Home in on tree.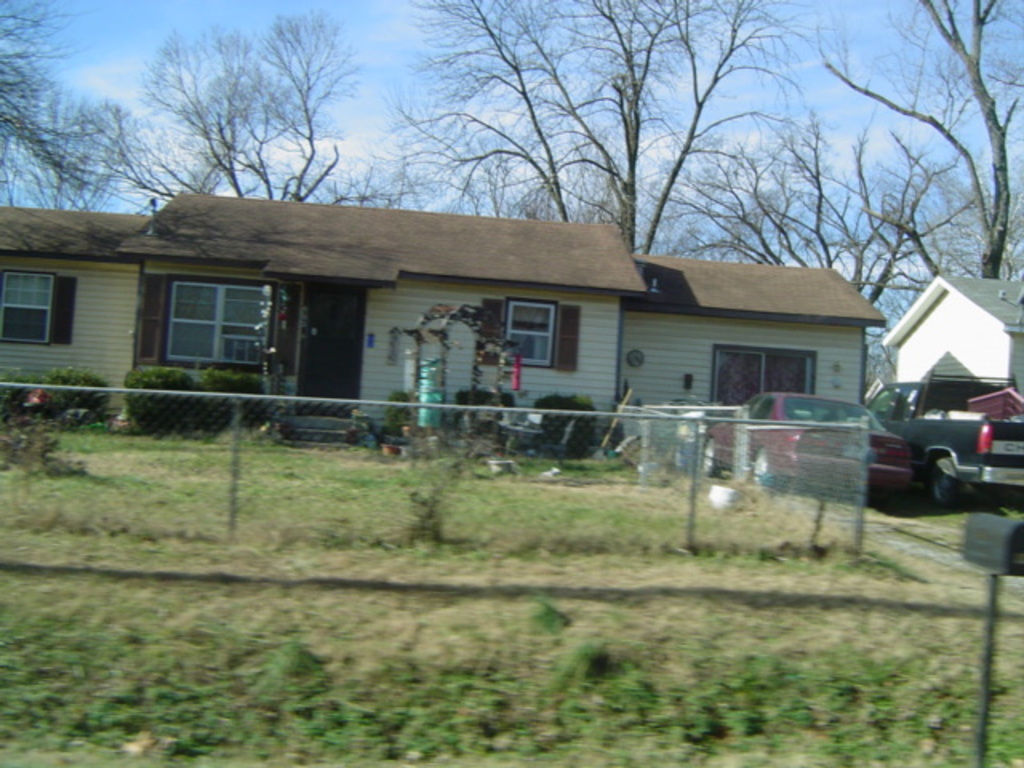
Homed in at 357 0 781 264.
